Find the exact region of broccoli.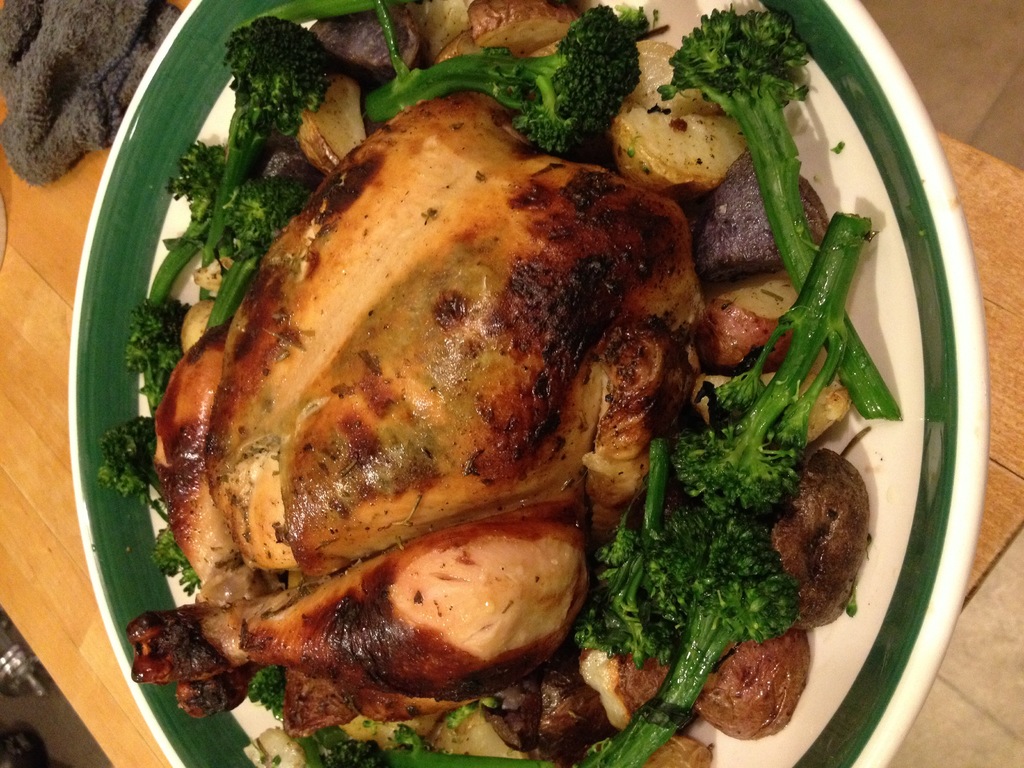
Exact region: 202,19,326,273.
